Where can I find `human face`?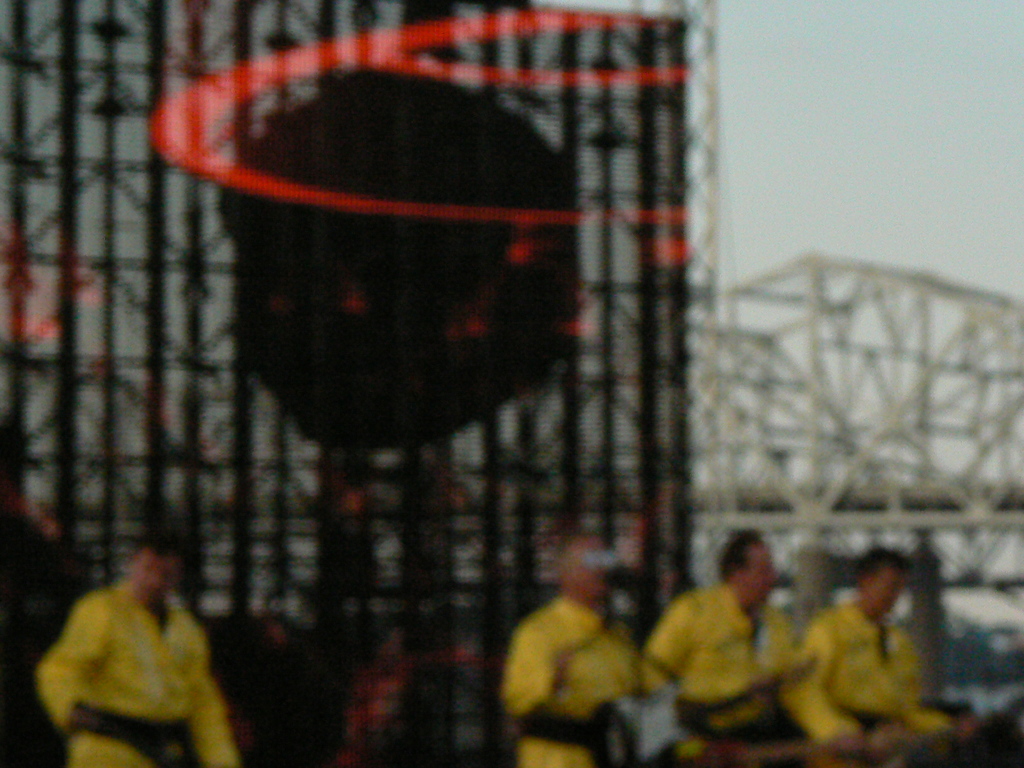
You can find it at (left=866, top=569, right=907, bottom=612).
